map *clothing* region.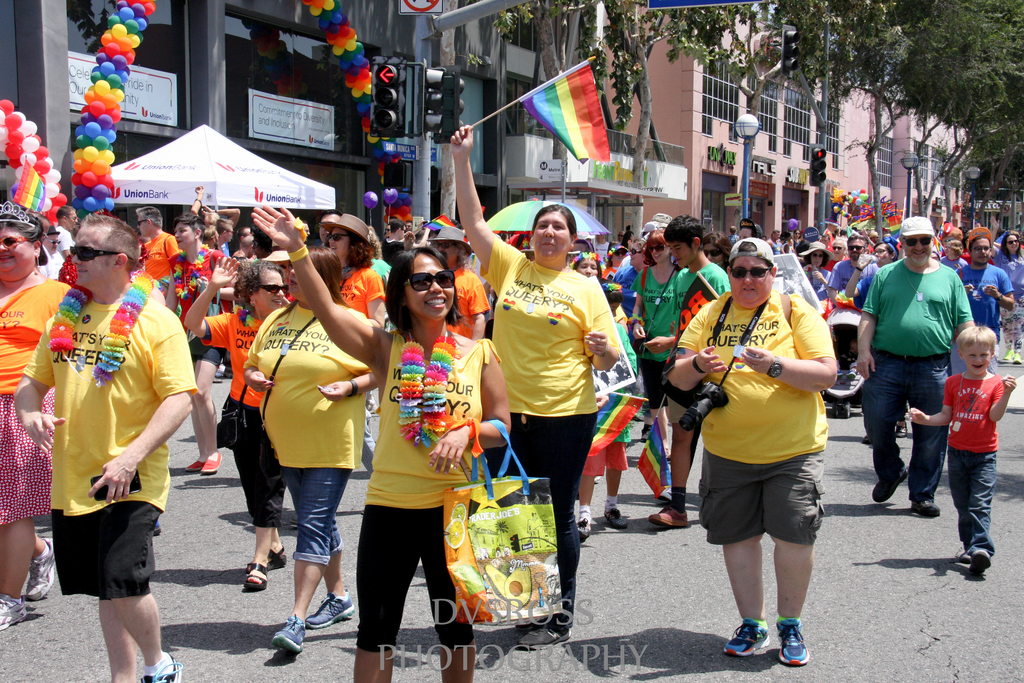
Mapped to [354, 331, 472, 646].
